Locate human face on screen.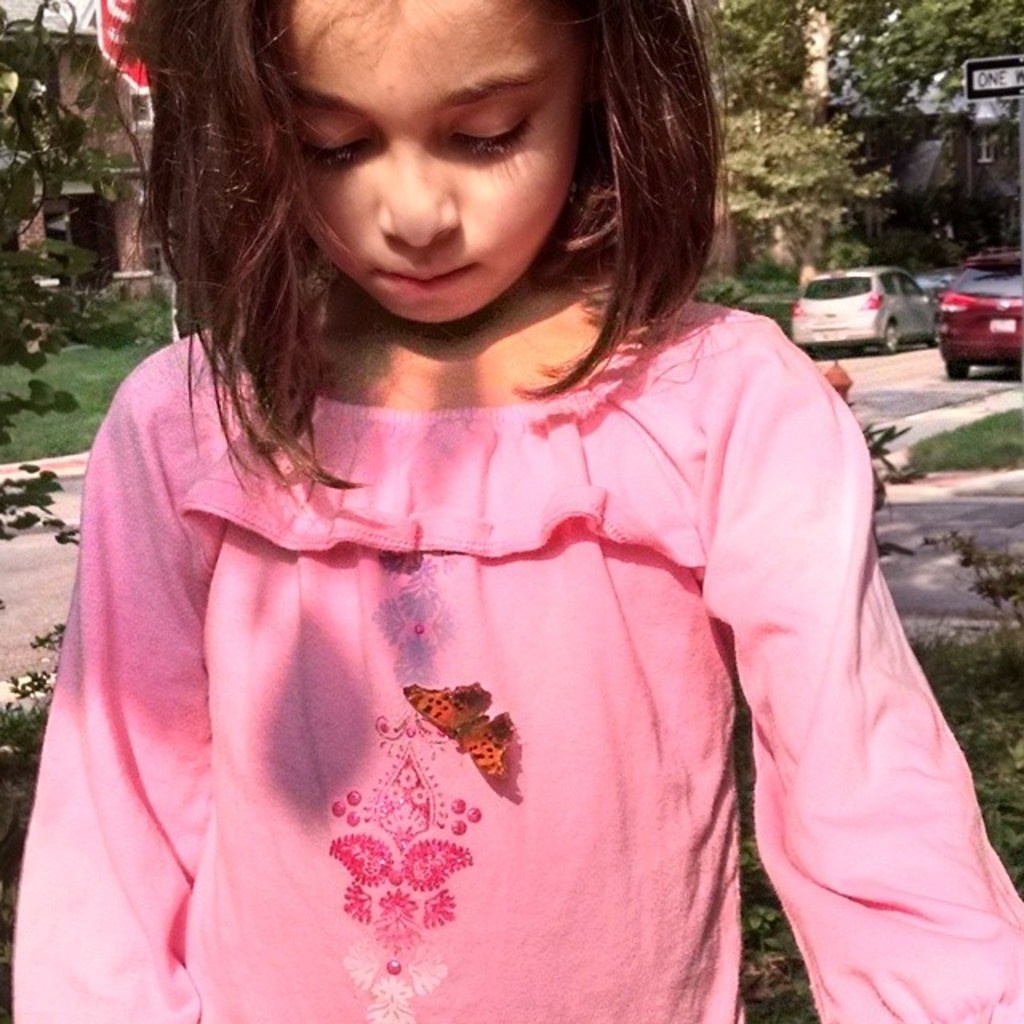
On screen at (left=272, top=0, right=598, bottom=338).
